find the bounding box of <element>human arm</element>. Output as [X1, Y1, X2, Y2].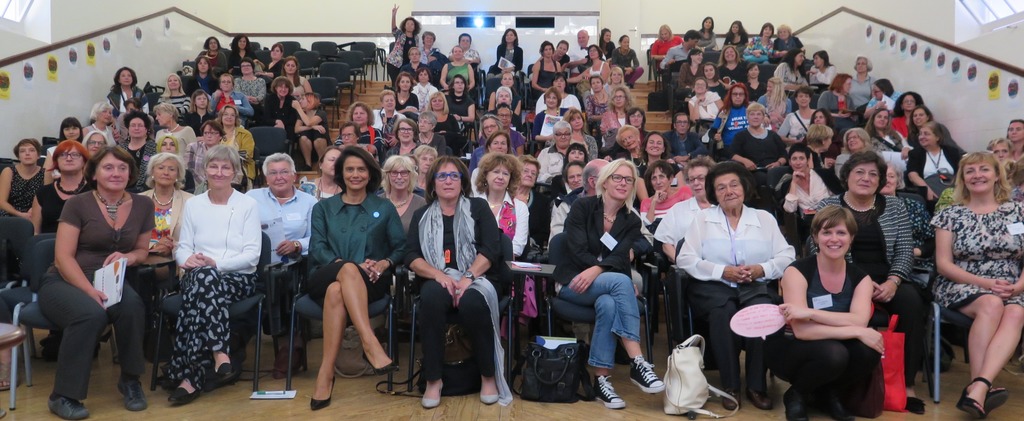
[232, 157, 248, 188].
